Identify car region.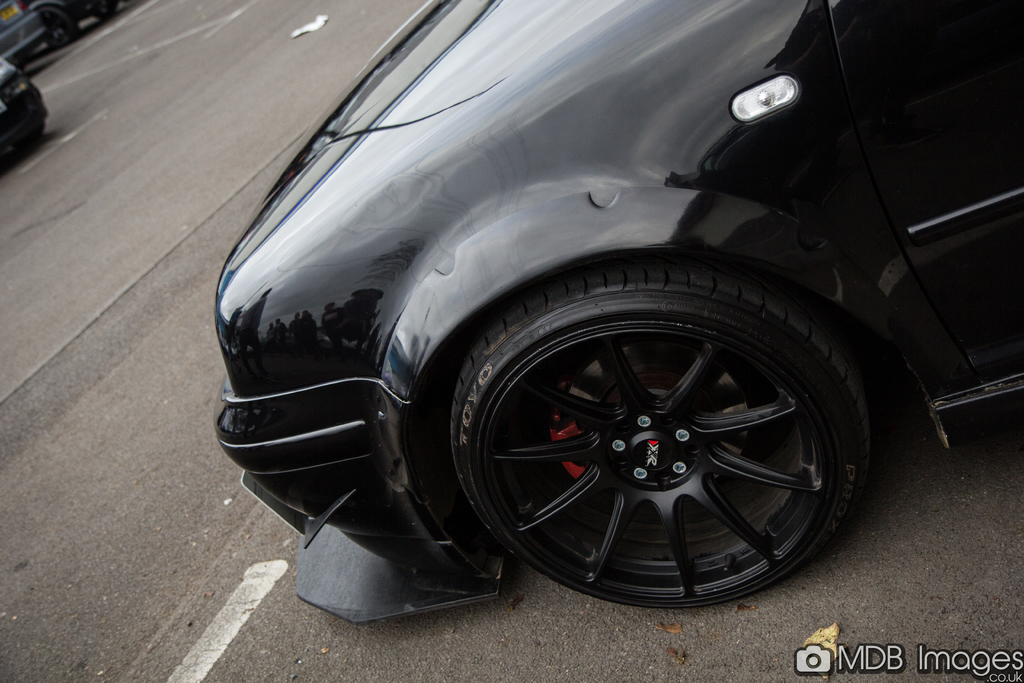
Region: 21:0:121:47.
